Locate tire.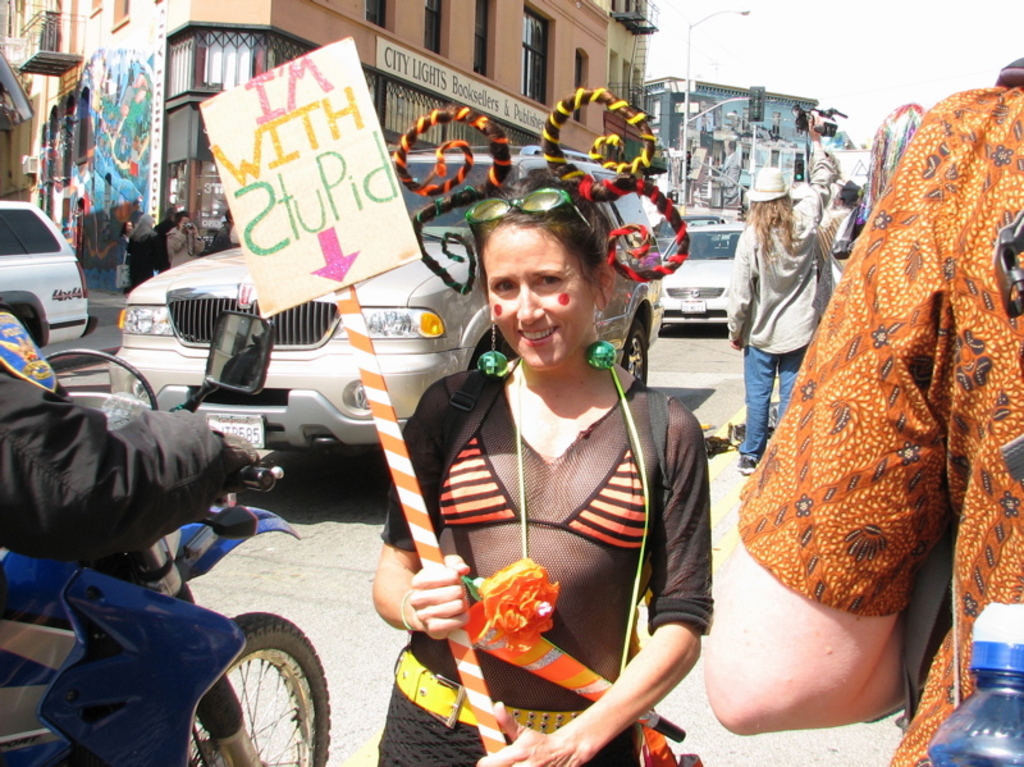
Bounding box: 174/626/314/762.
